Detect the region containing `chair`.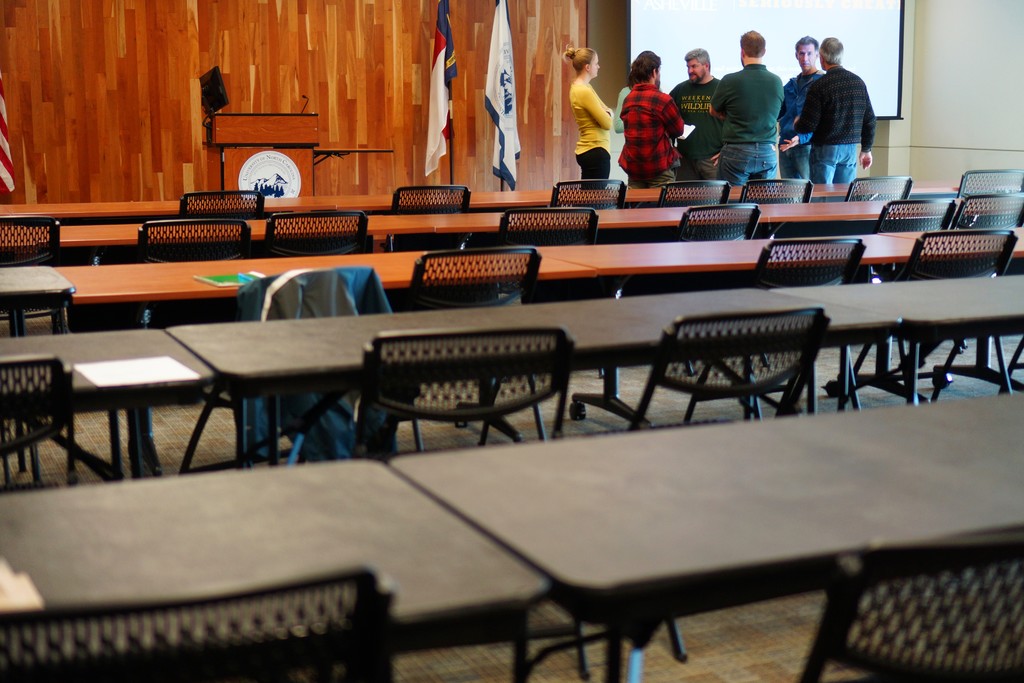
(left=0, top=219, right=60, bottom=331).
